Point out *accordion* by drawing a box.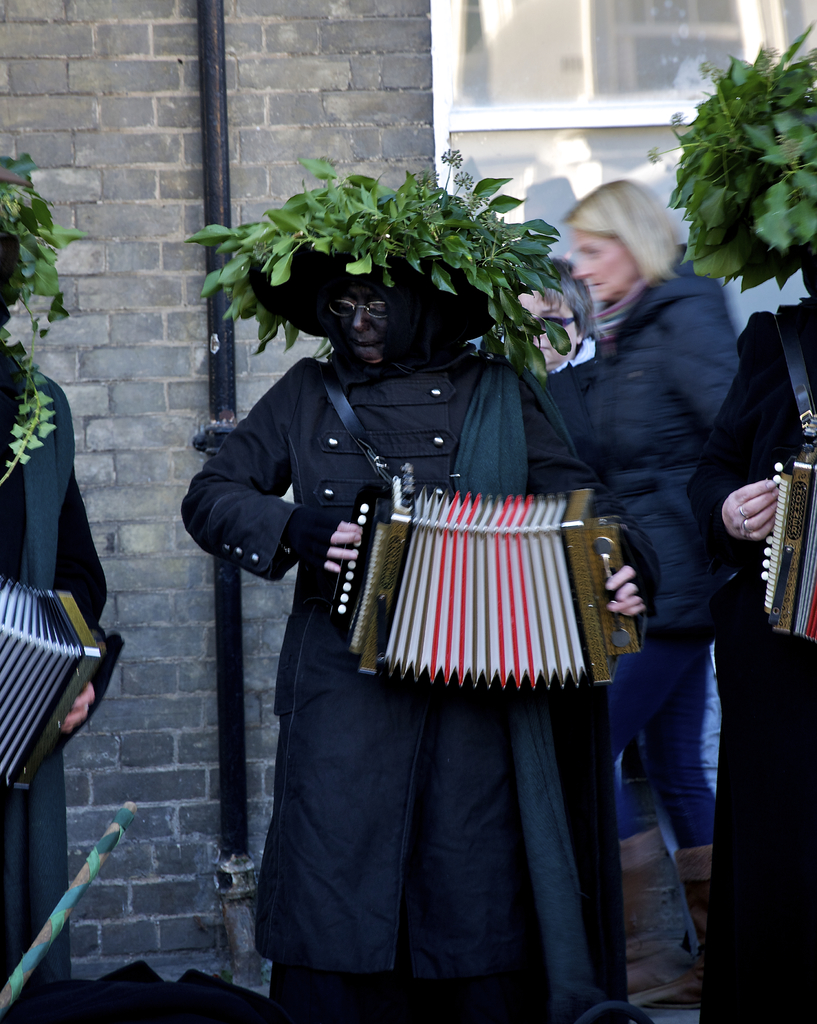
box=[761, 454, 816, 639].
